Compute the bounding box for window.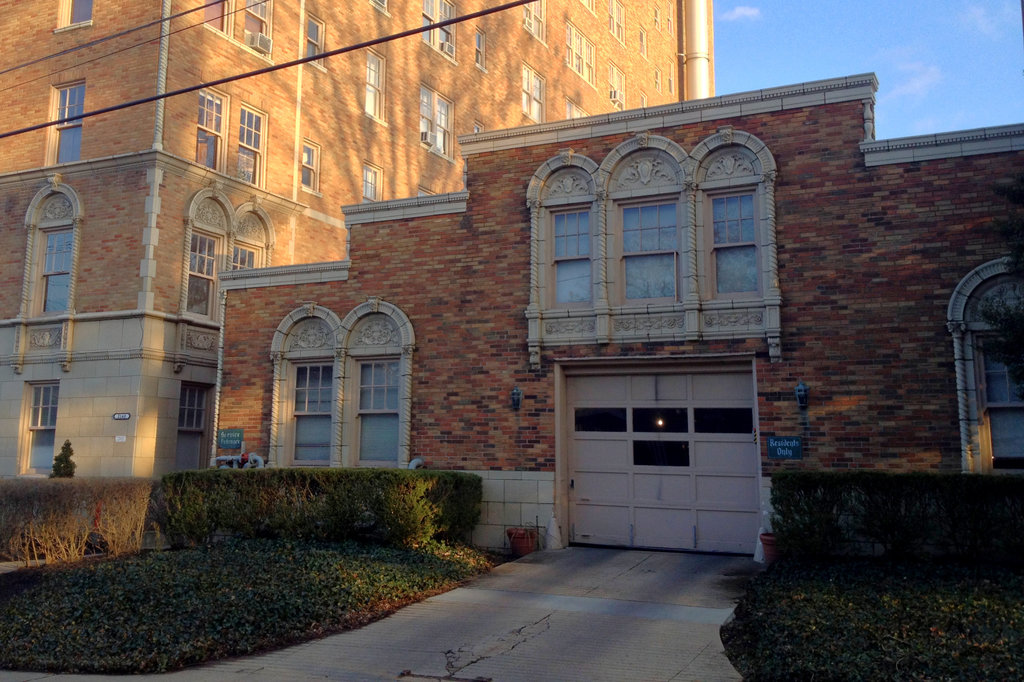
<region>523, 0, 549, 45</region>.
